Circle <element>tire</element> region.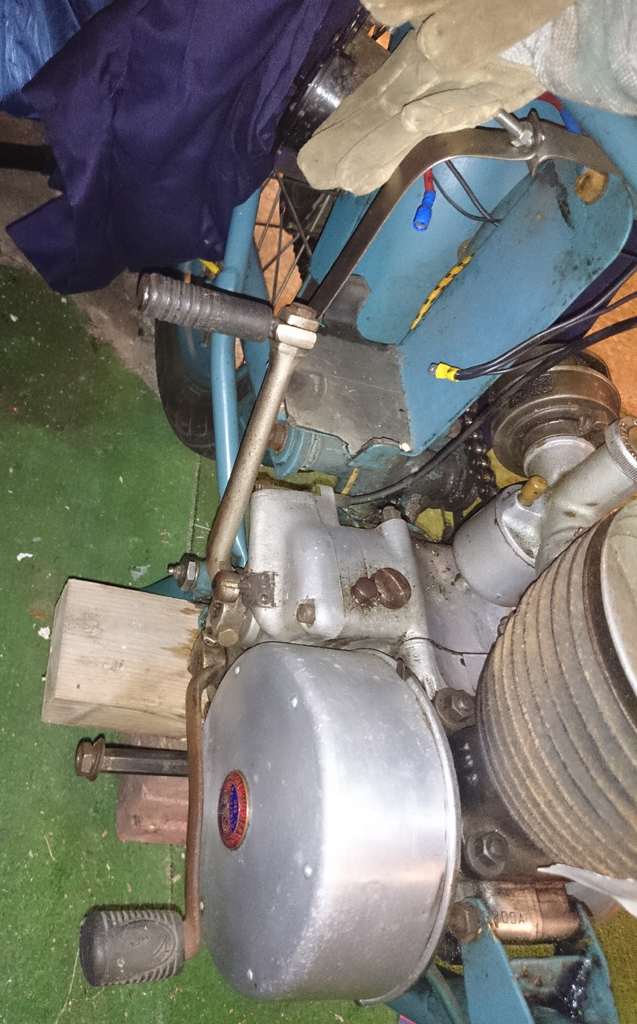
Region: (147, 0, 440, 444).
